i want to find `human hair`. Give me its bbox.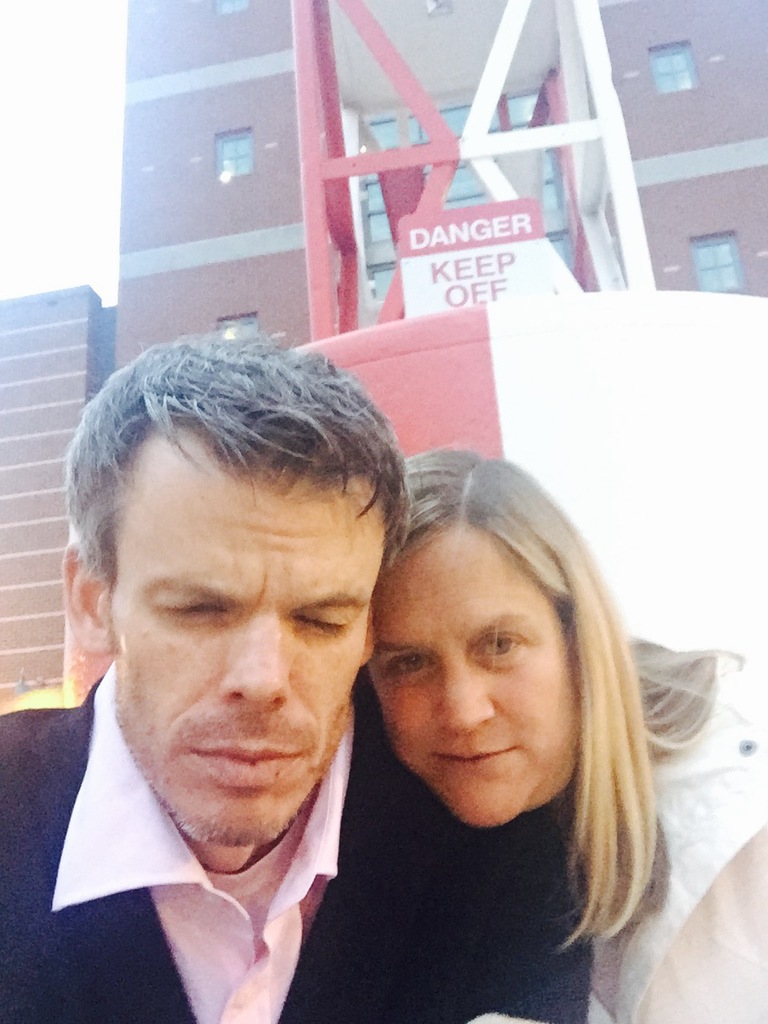
<region>376, 446, 658, 962</region>.
